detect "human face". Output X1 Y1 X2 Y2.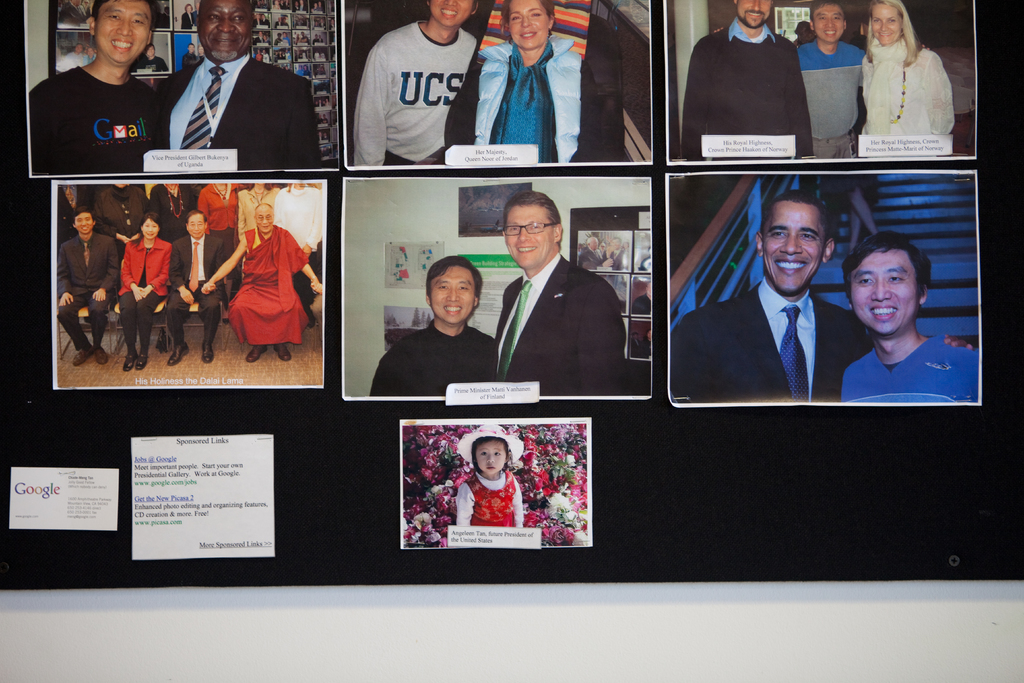
870 1 904 45.
